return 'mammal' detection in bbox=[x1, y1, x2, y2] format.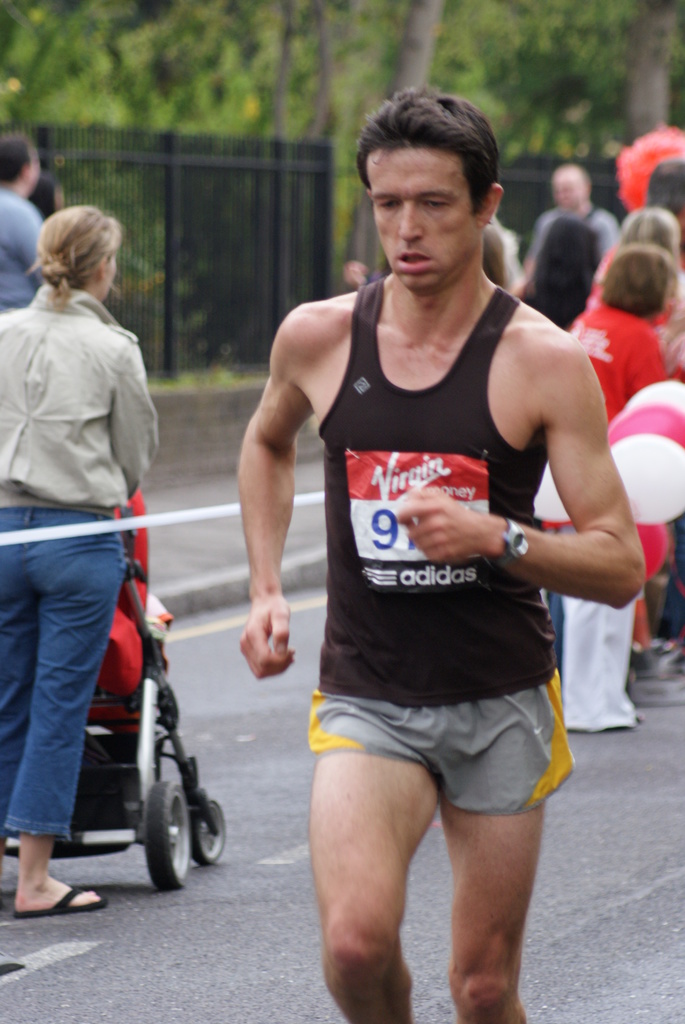
bbox=[0, 130, 47, 308].
